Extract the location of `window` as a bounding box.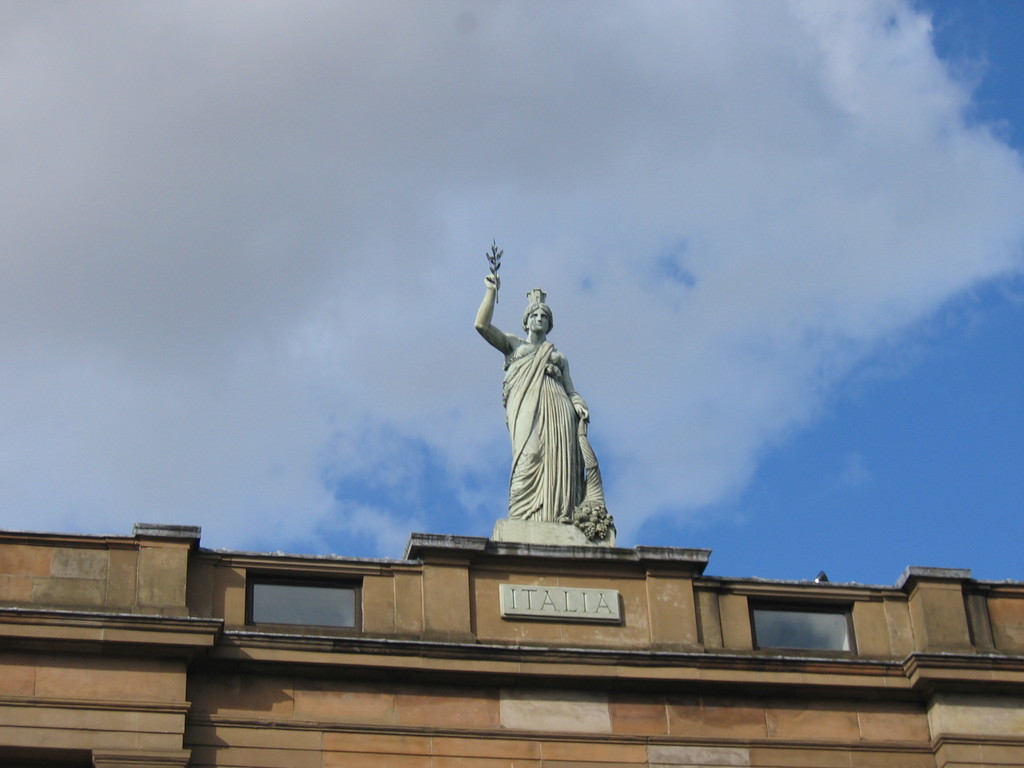
(753,598,856,650).
